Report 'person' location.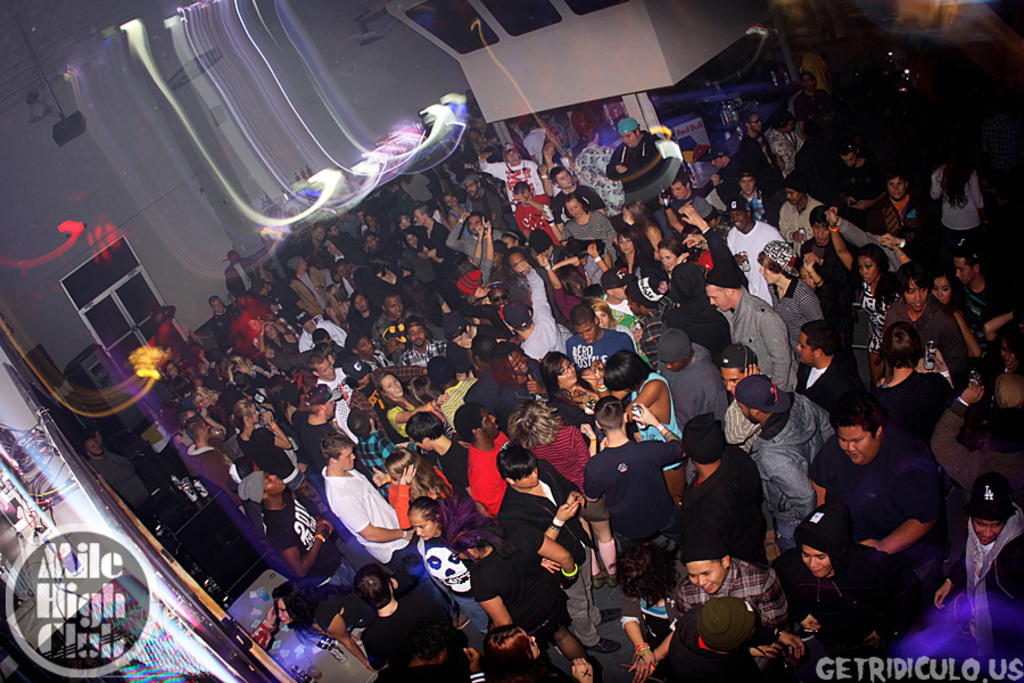
Report: detection(80, 439, 167, 542).
